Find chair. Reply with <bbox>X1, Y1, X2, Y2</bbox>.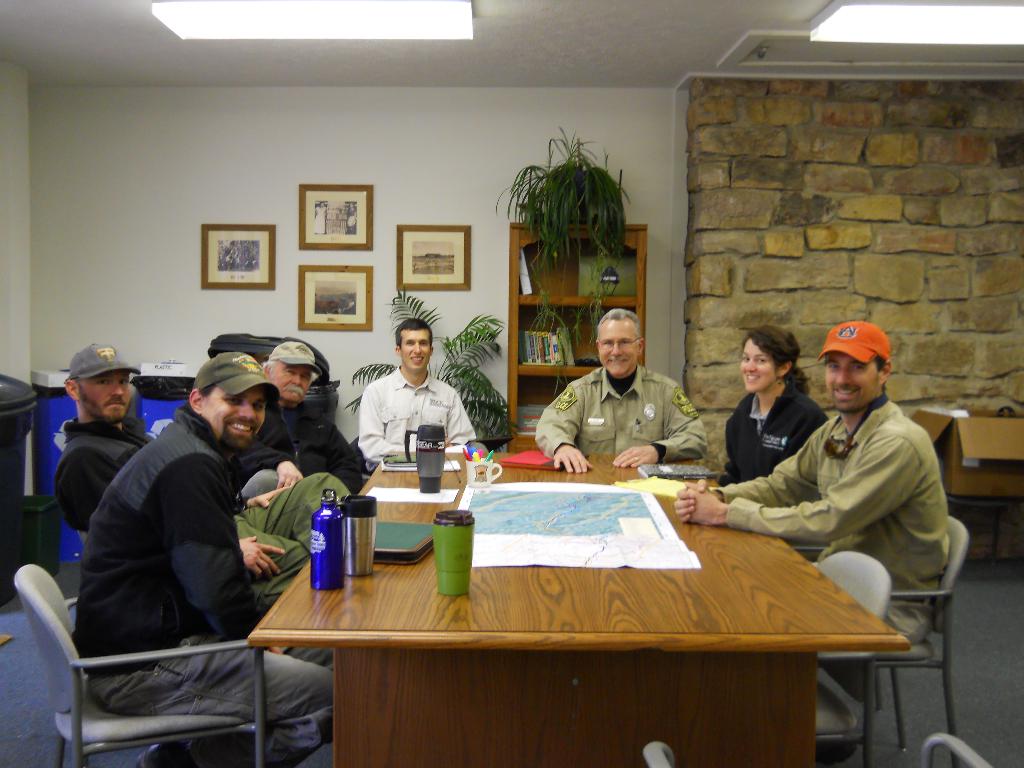
<bbox>844, 519, 970, 767</bbox>.
